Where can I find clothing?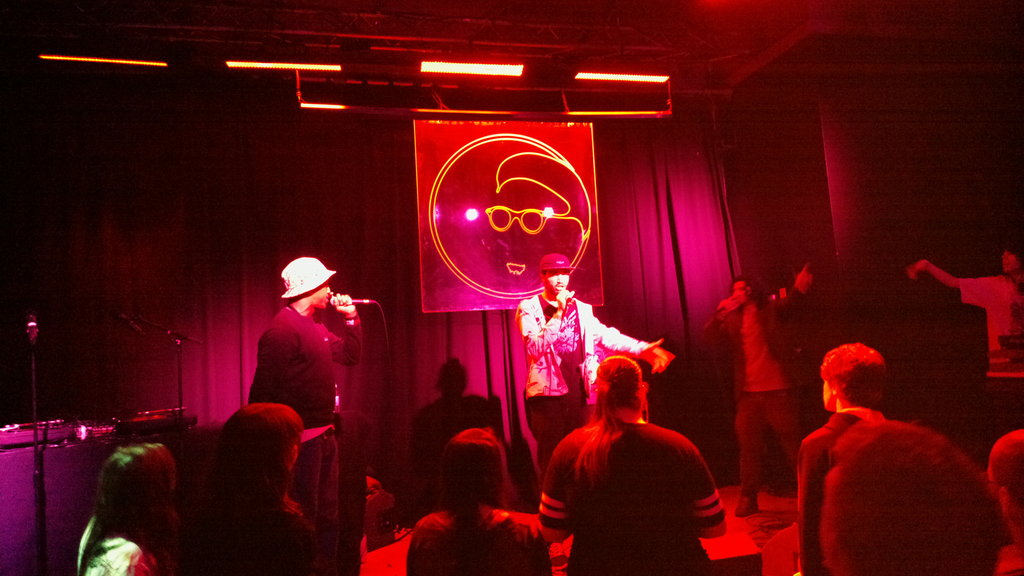
You can find it at box(956, 268, 1023, 452).
